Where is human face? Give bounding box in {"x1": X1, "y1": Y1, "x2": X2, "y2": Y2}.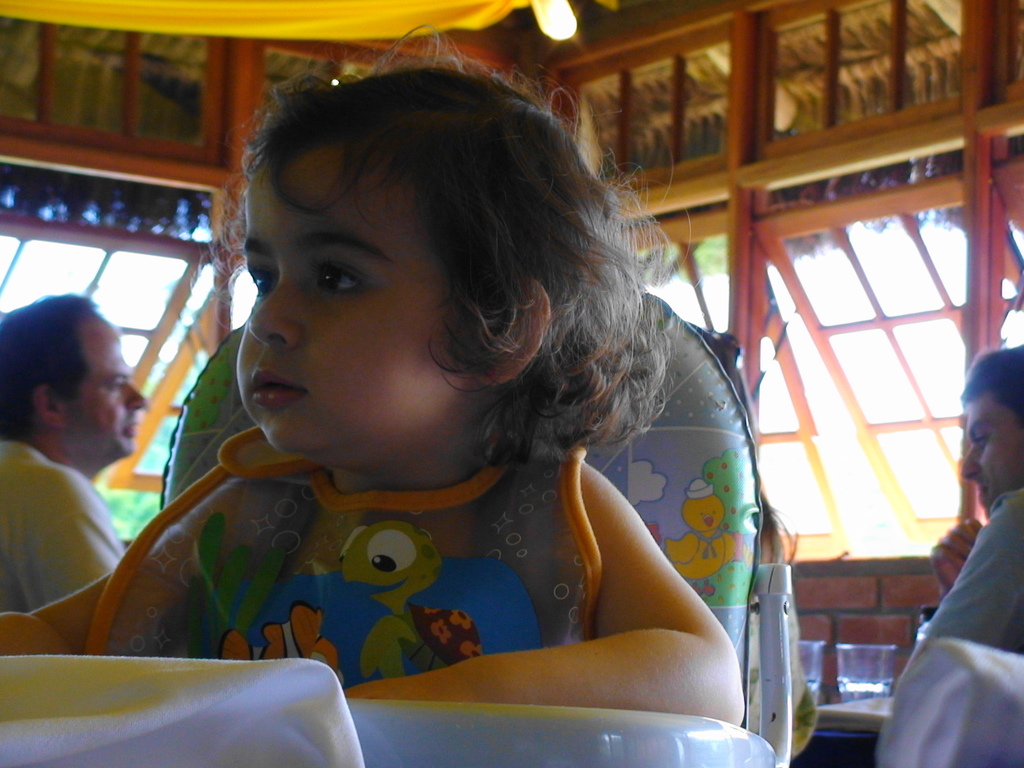
{"x1": 960, "y1": 385, "x2": 1023, "y2": 514}.
